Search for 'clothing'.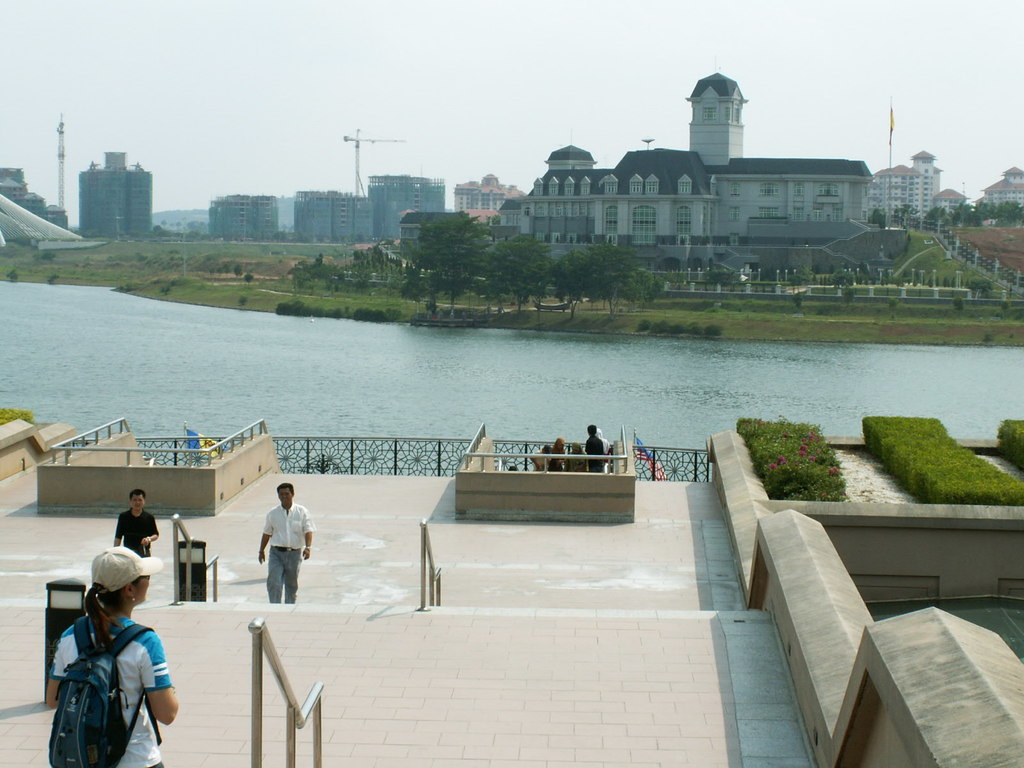
Found at [46, 584, 164, 759].
